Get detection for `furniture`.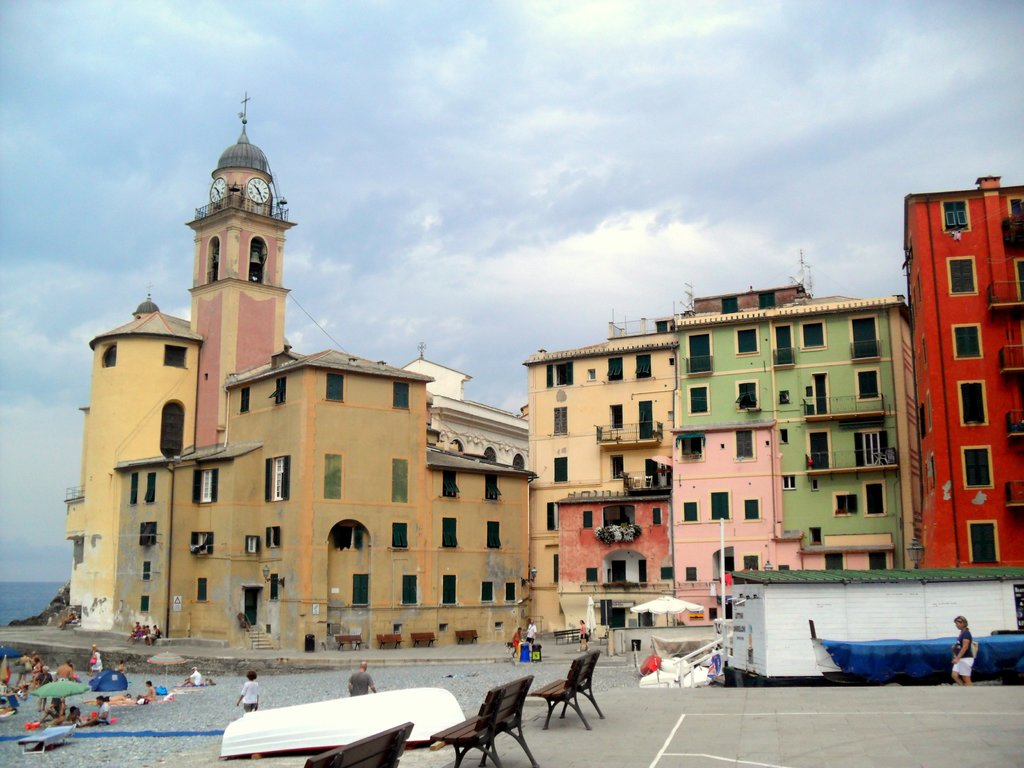
Detection: l=551, t=627, r=580, b=644.
